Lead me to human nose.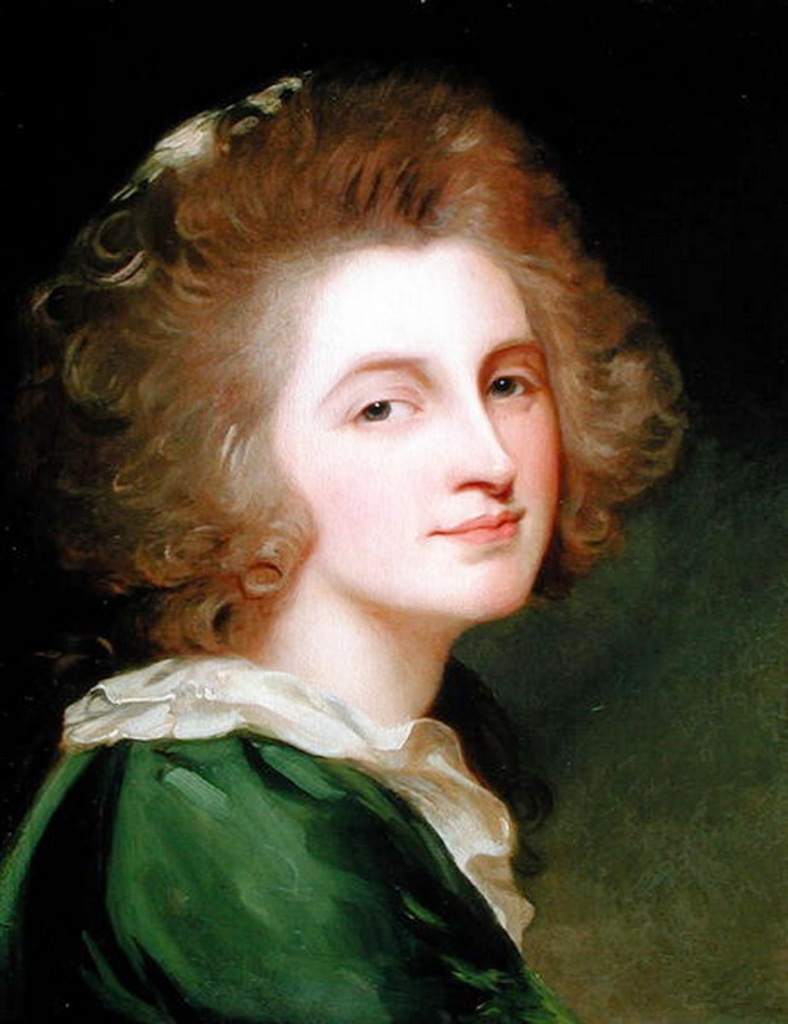
Lead to x1=434 y1=367 x2=519 y2=500.
